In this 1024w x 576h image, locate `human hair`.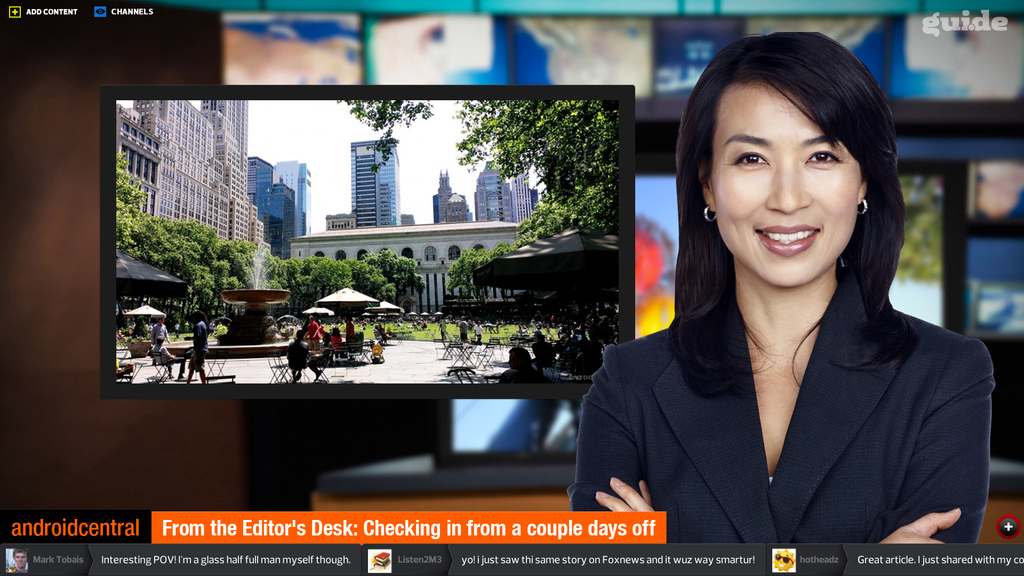
Bounding box: region(310, 316, 314, 319).
